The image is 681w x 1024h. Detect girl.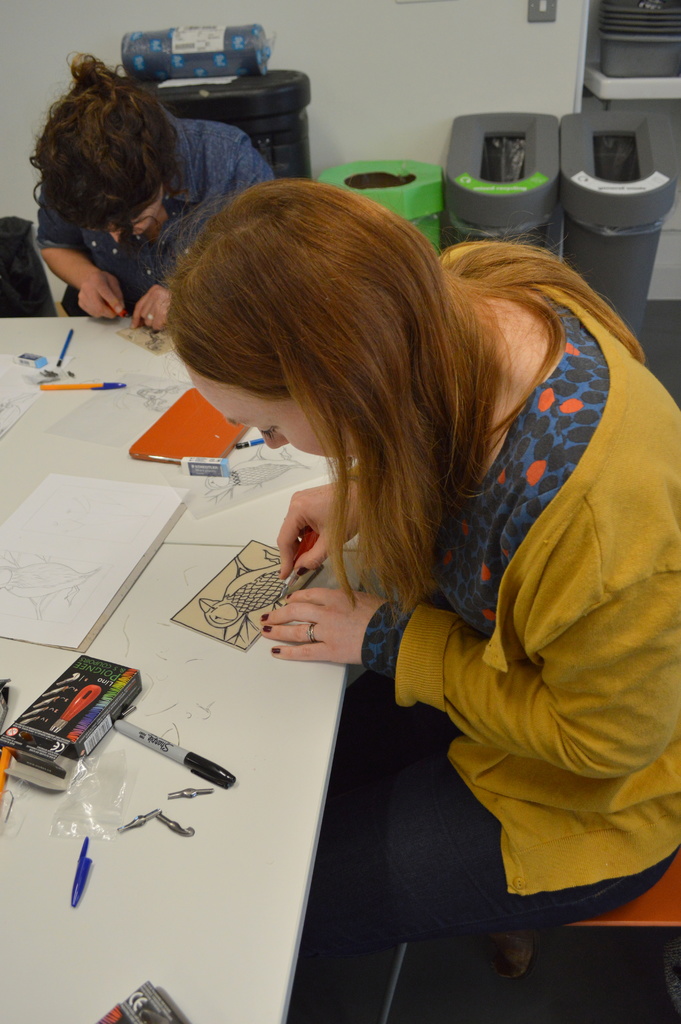
Detection: box=[156, 182, 680, 977].
